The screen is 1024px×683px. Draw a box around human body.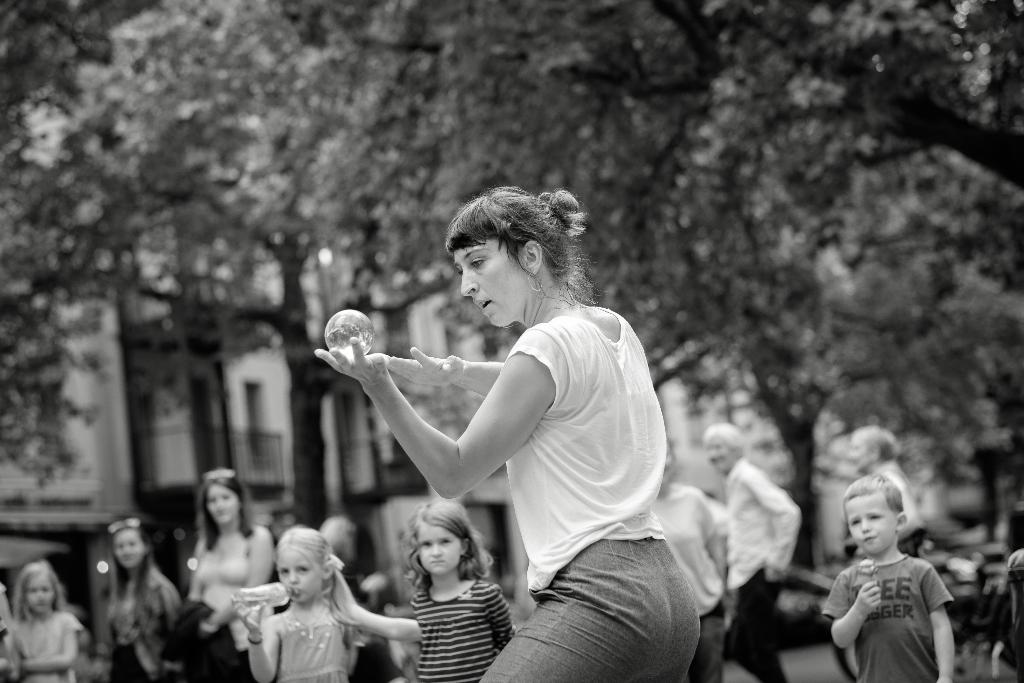
BBox(185, 465, 282, 682).
